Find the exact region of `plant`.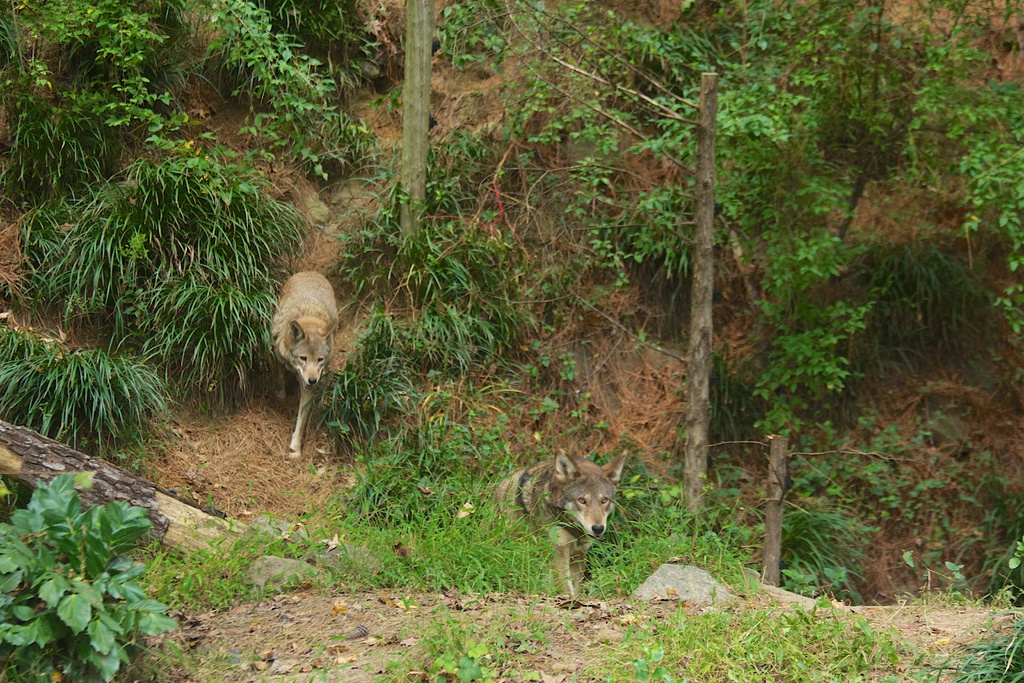
Exact region: (420, 123, 501, 215).
